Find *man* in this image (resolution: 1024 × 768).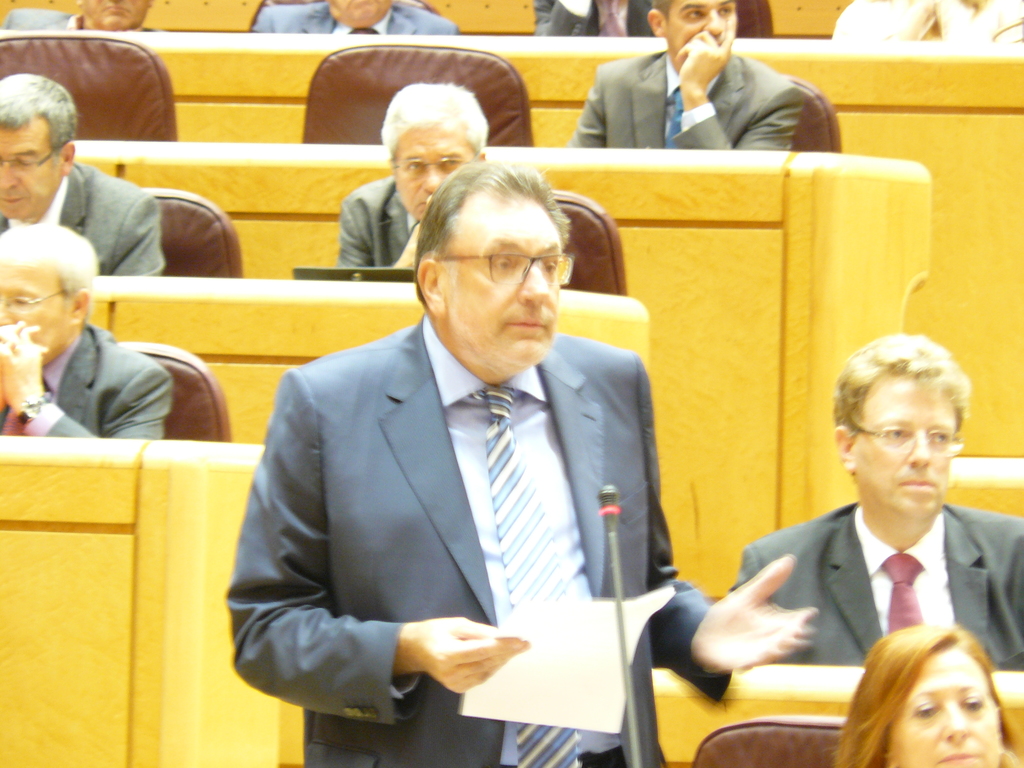
(253, 0, 458, 39).
